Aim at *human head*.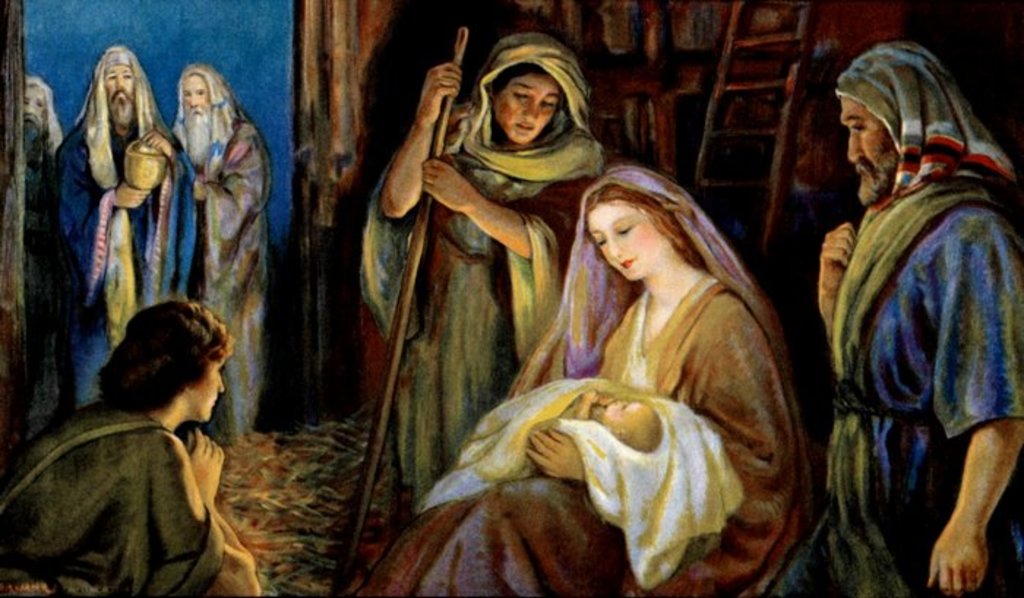
Aimed at bbox=(22, 77, 59, 139).
